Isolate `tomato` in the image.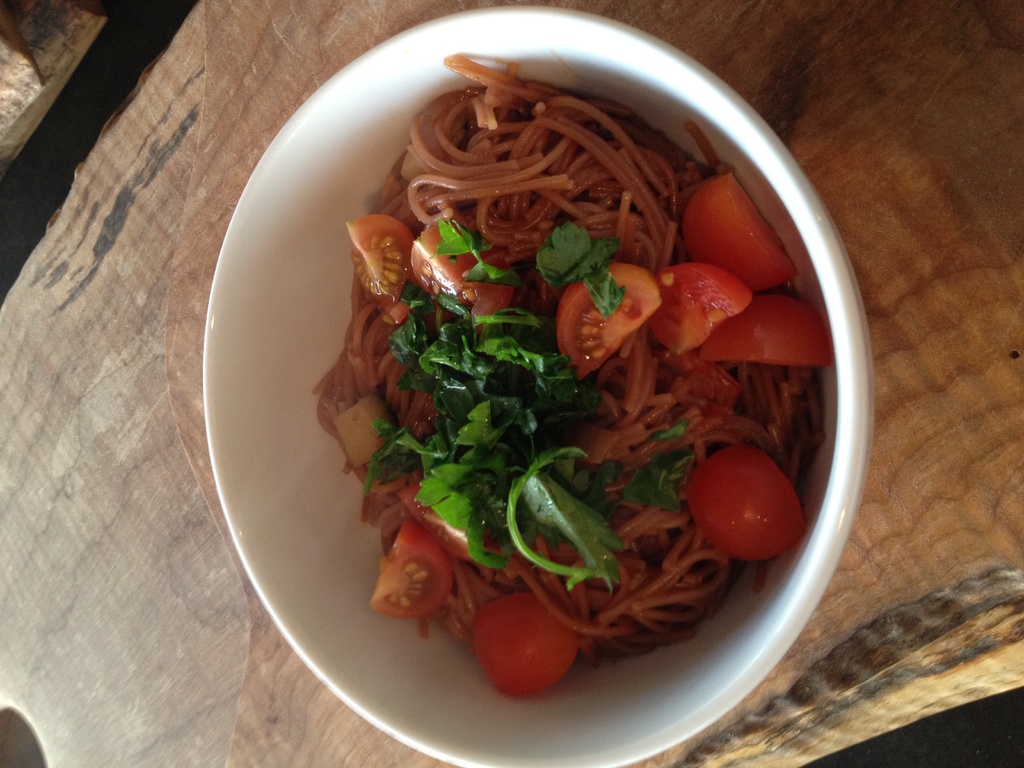
Isolated region: <bbox>556, 262, 664, 380</bbox>.
